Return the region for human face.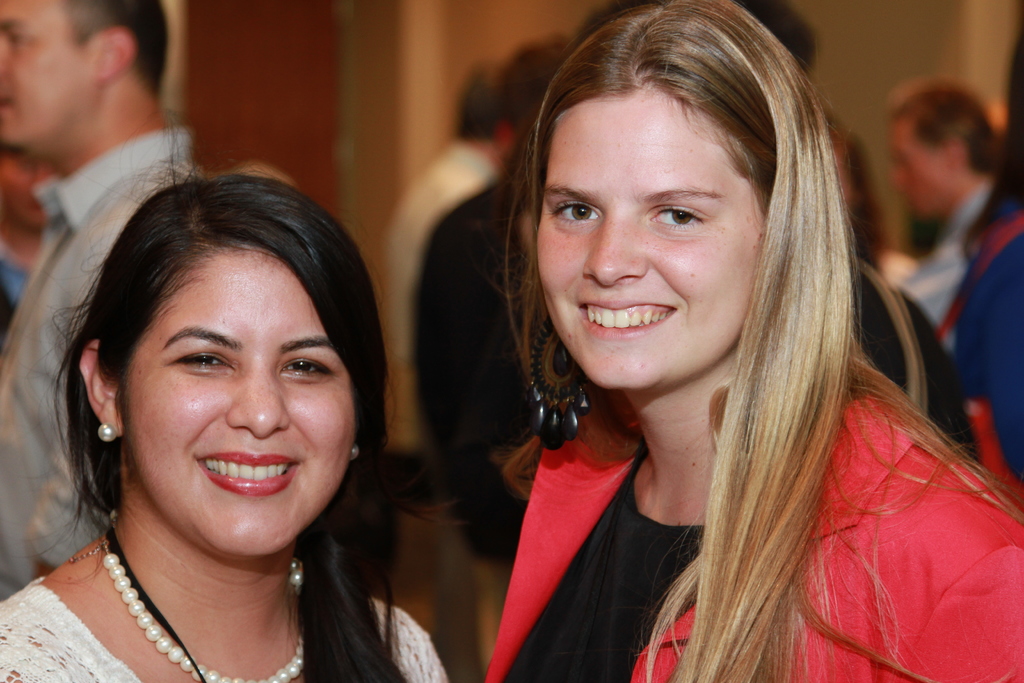
select_region(0, 157, 51, 229).
